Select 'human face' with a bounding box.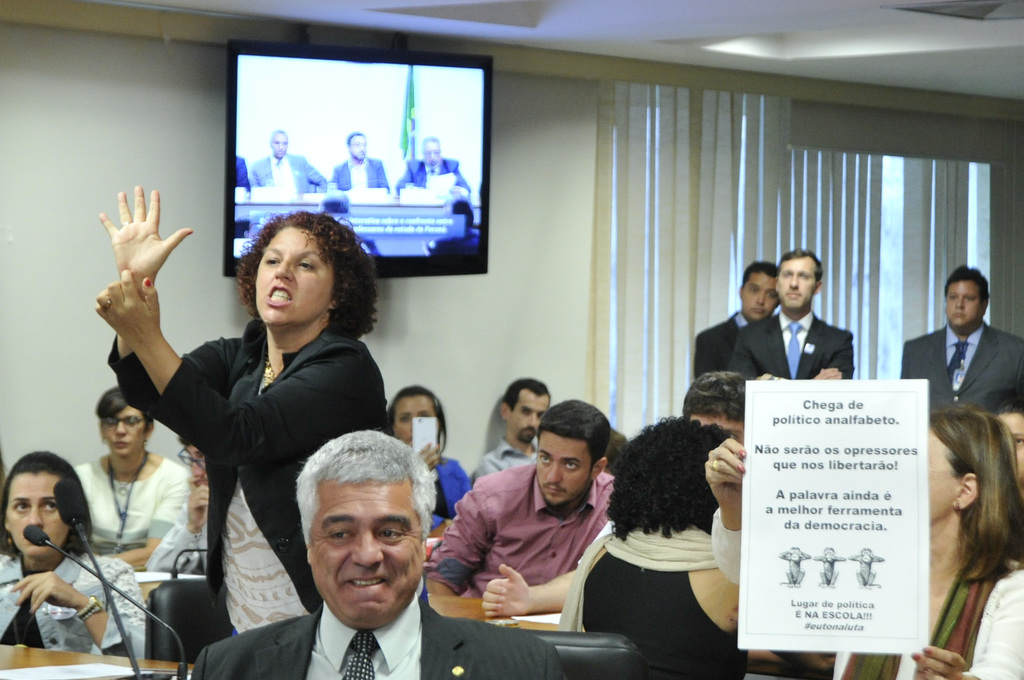
x1=1000, y1=412, x2=1023, y2=476.
